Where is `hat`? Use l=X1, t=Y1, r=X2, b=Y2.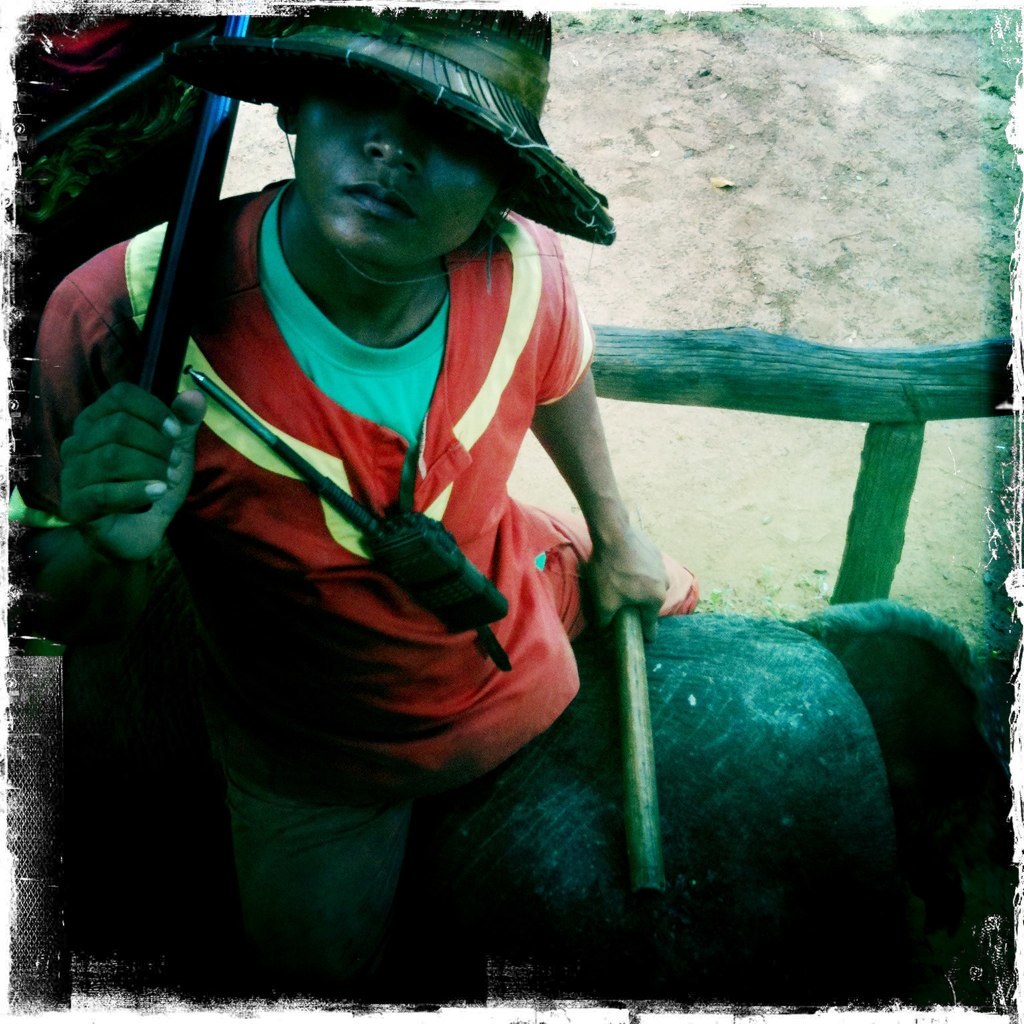
l=165, t=9, r=614, b=237.
